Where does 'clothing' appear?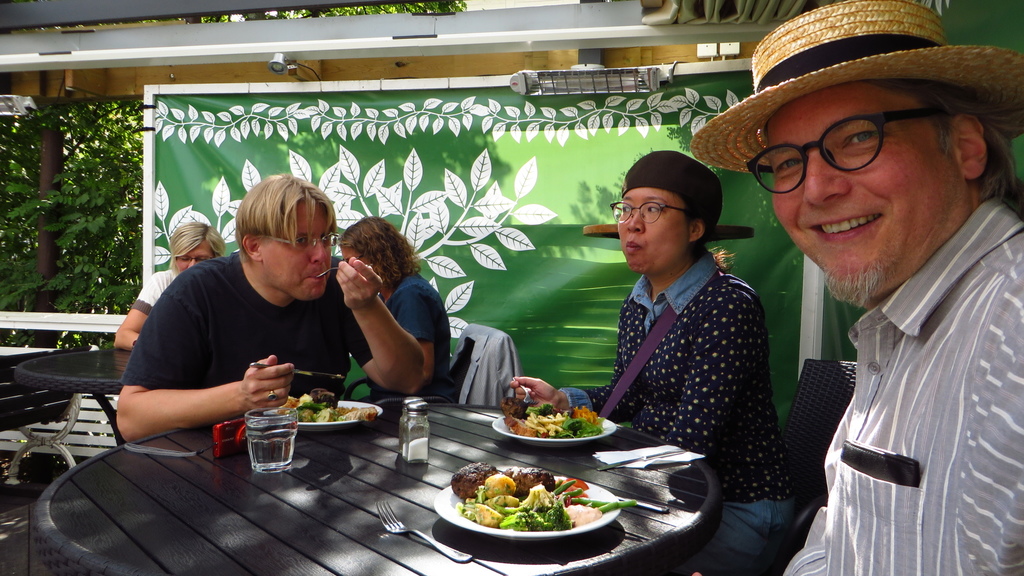
Appears at 125,237,378,398.
